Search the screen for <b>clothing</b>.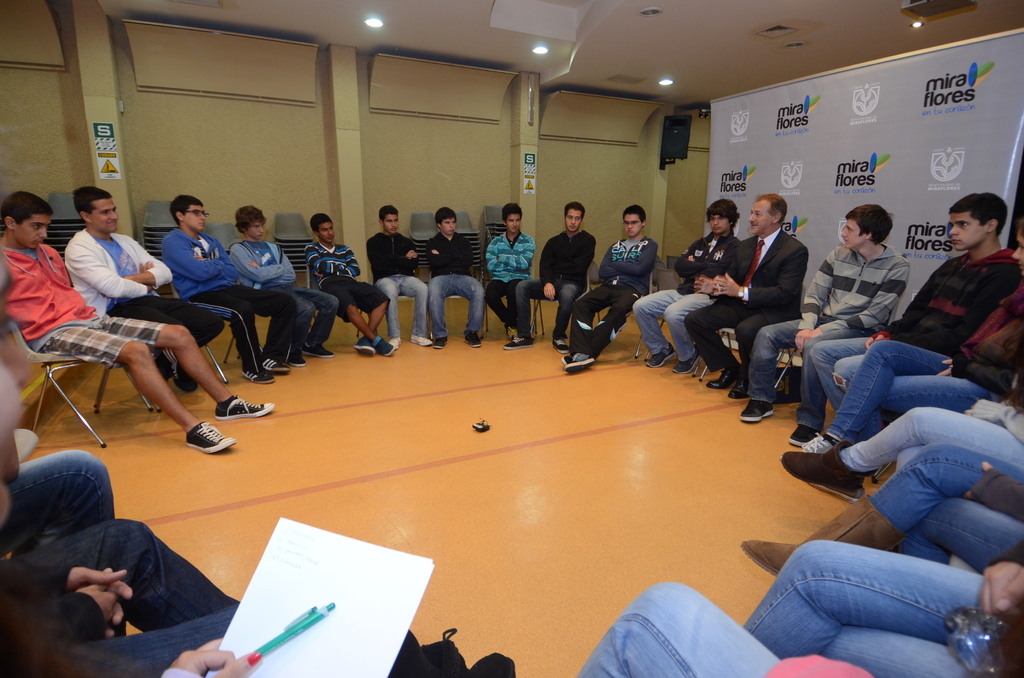
Found at pyautogui.locateOnScreen(739, 544, 1023, 676).
